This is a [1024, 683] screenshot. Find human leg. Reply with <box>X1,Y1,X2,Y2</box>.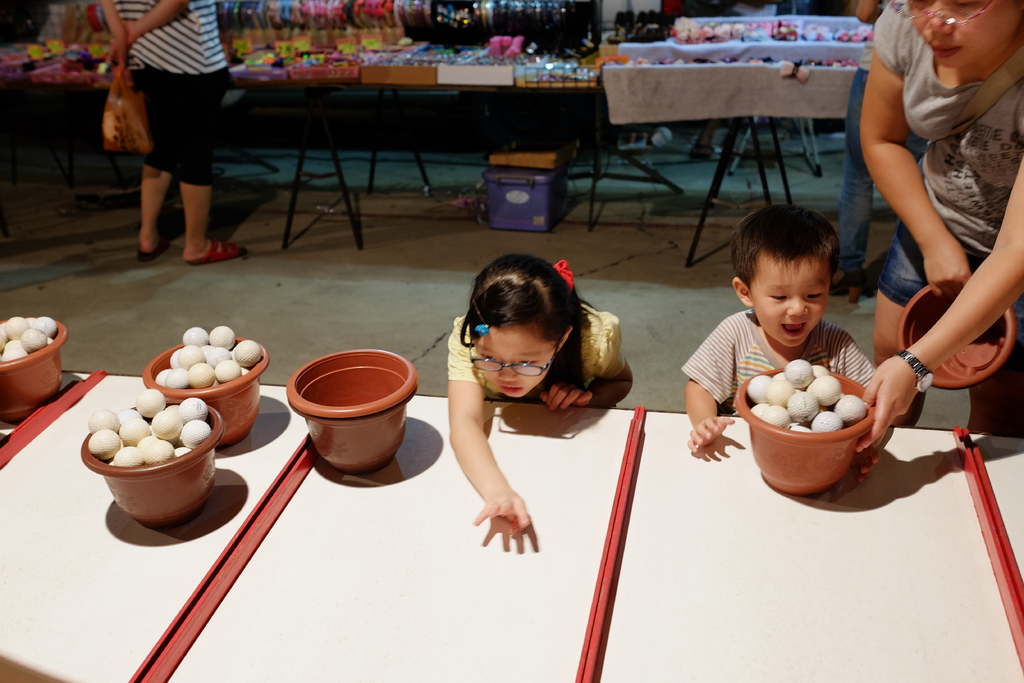
<box>177,62,234,261</box>.
